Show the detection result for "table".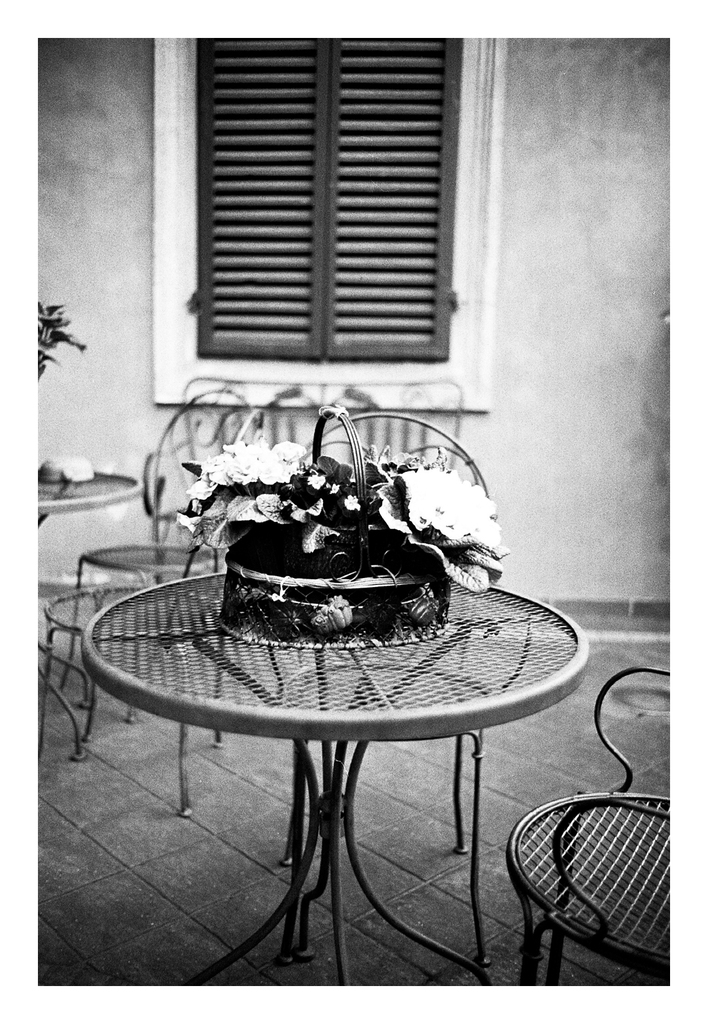
pyautogui.locateOnScreen(58, 569, 619, 939).
